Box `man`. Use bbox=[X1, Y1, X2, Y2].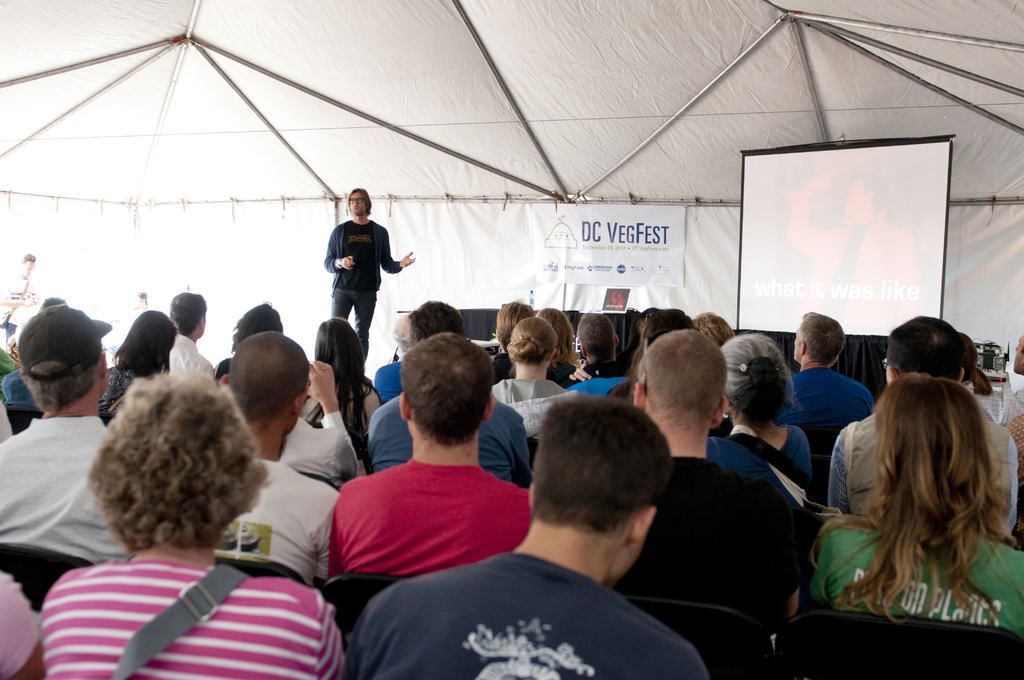
bbox=[352, 389, 696, 679].
